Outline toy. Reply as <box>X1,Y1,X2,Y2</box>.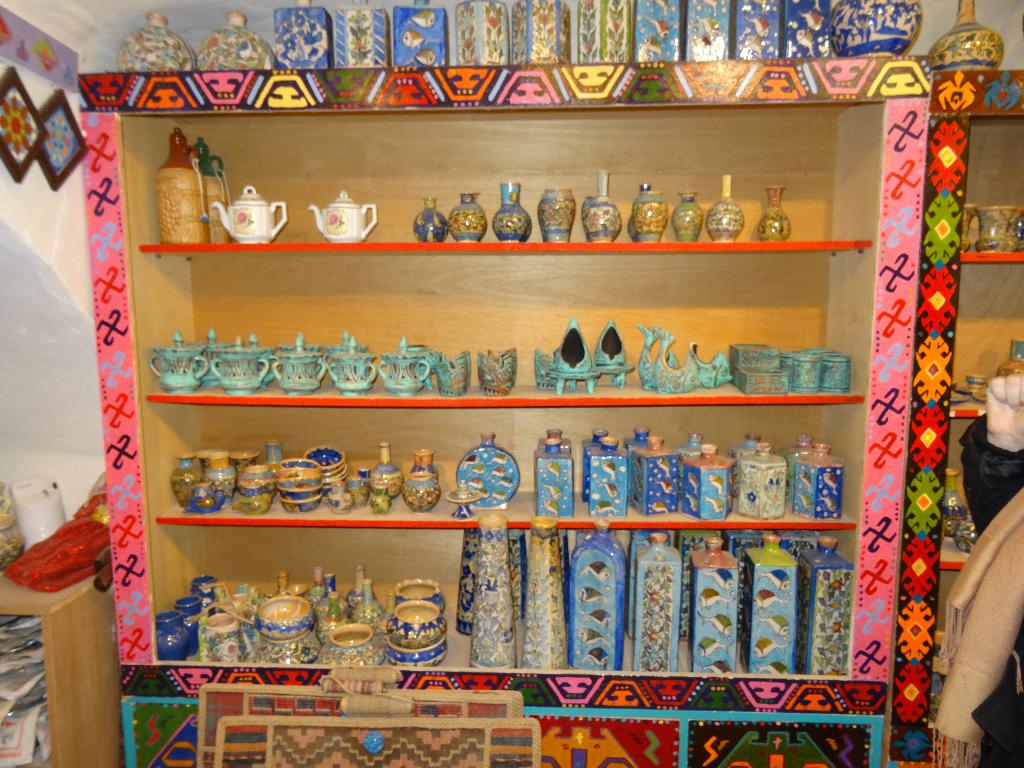
<box>822,1,920,57</box>.
